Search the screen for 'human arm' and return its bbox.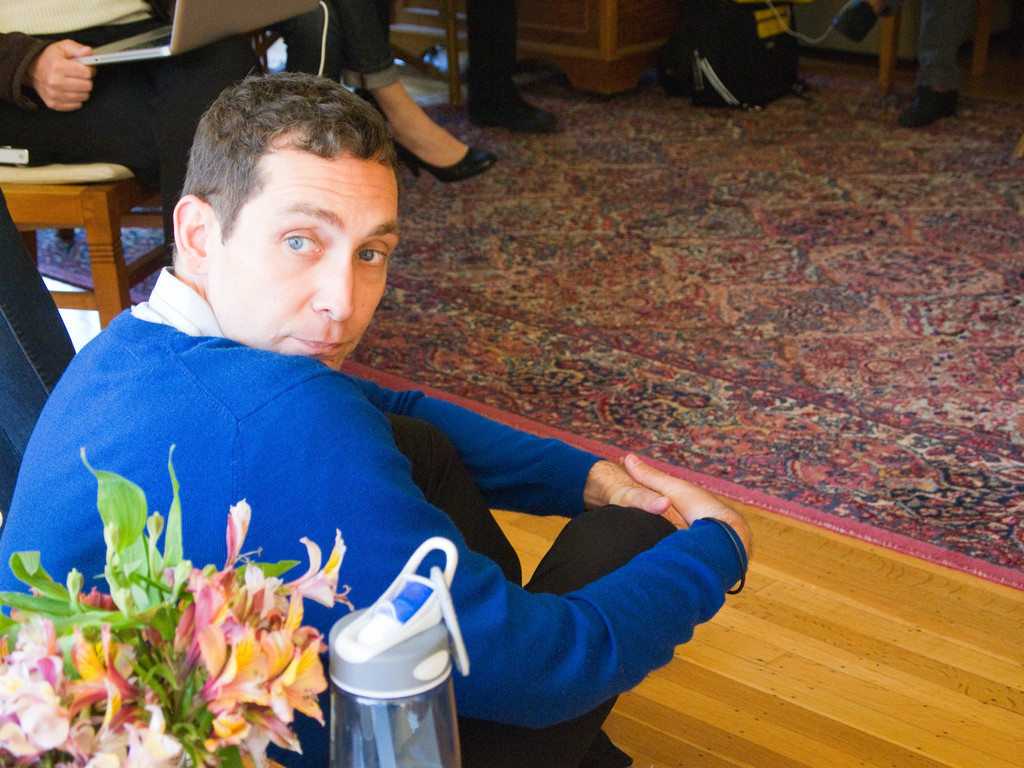
Found: 255,369,758,726.
